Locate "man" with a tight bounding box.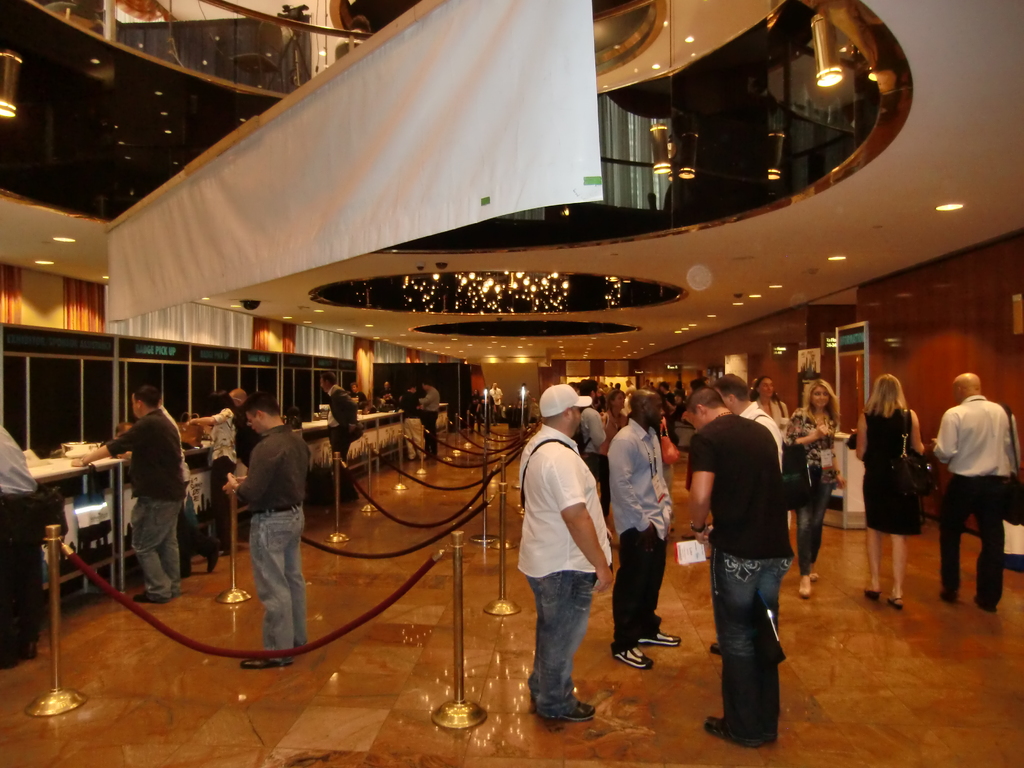
488 381 505 424.
